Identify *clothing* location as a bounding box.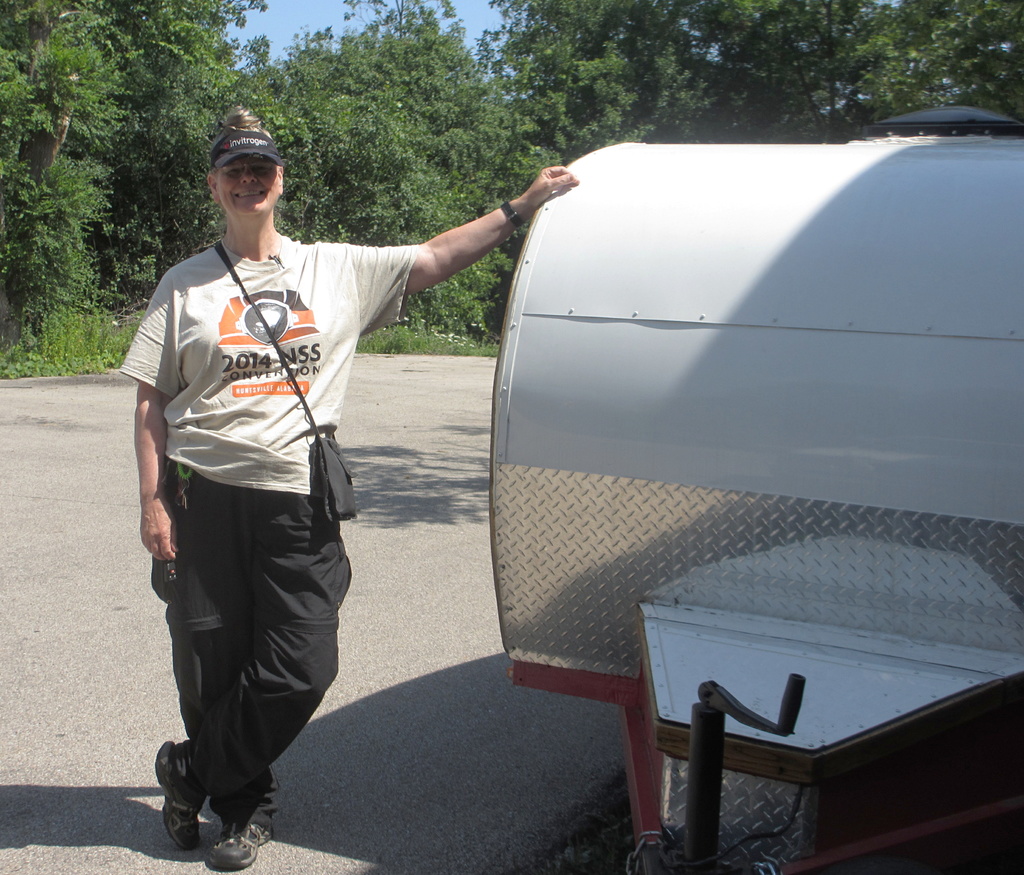
(134,158,395,796).
